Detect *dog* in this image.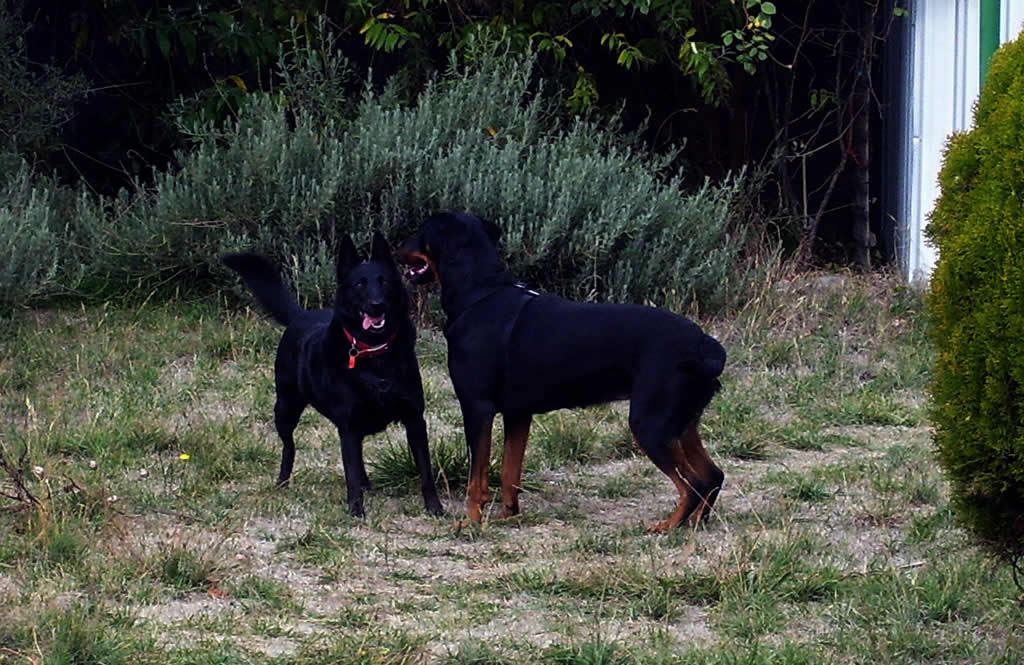
Detection: 214,228,446,523.
